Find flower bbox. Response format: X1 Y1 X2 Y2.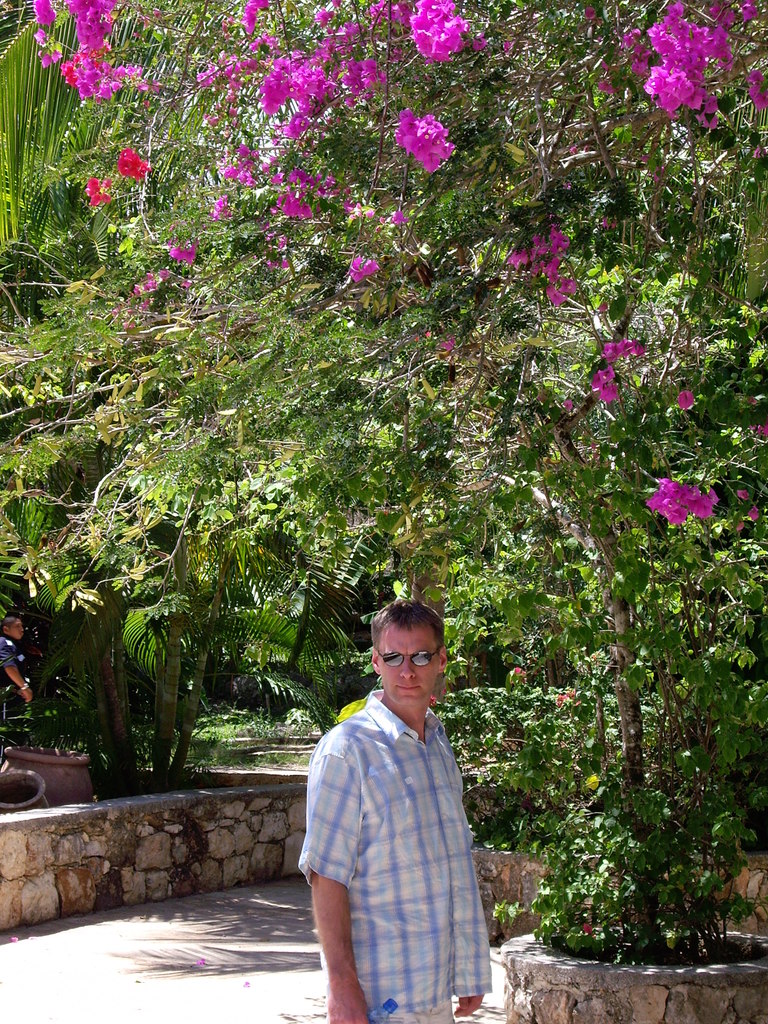
502 42 511 53.
